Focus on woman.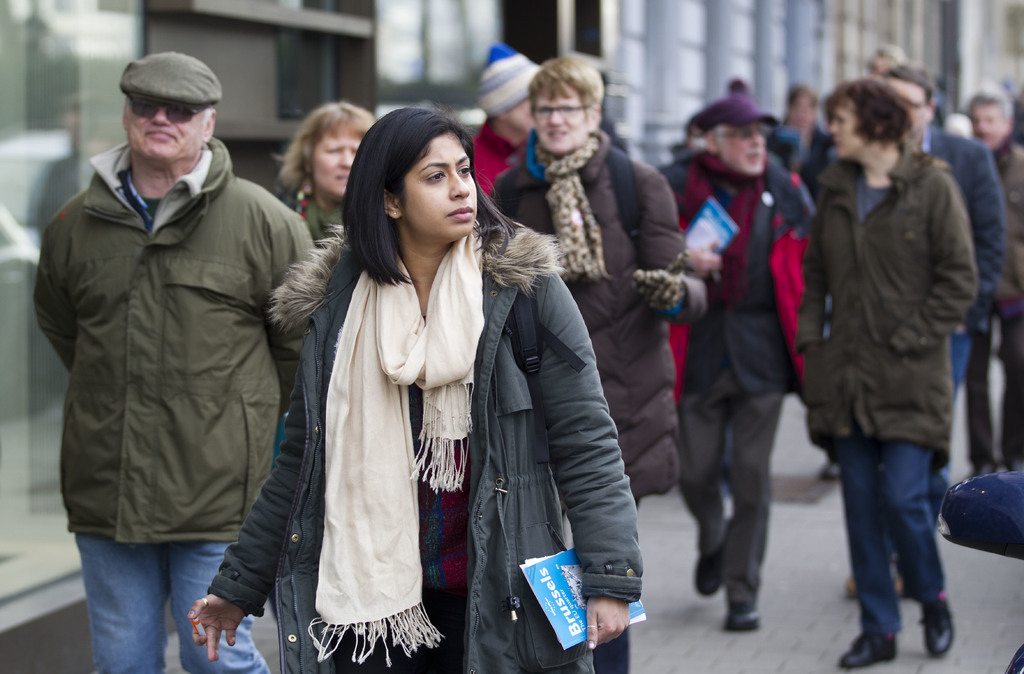
Focused at 233,114,591,673.
